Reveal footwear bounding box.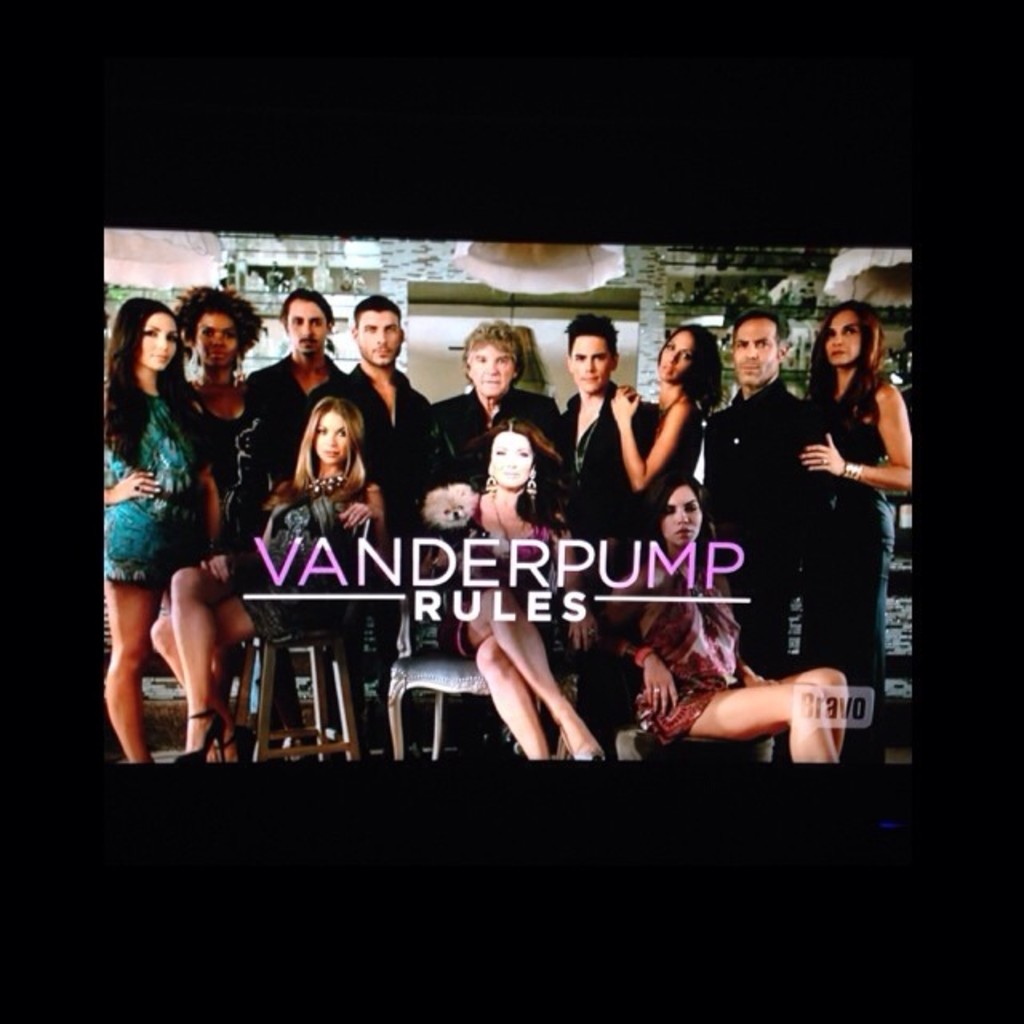
Revealed: crop(174, 709, 224, 757).
